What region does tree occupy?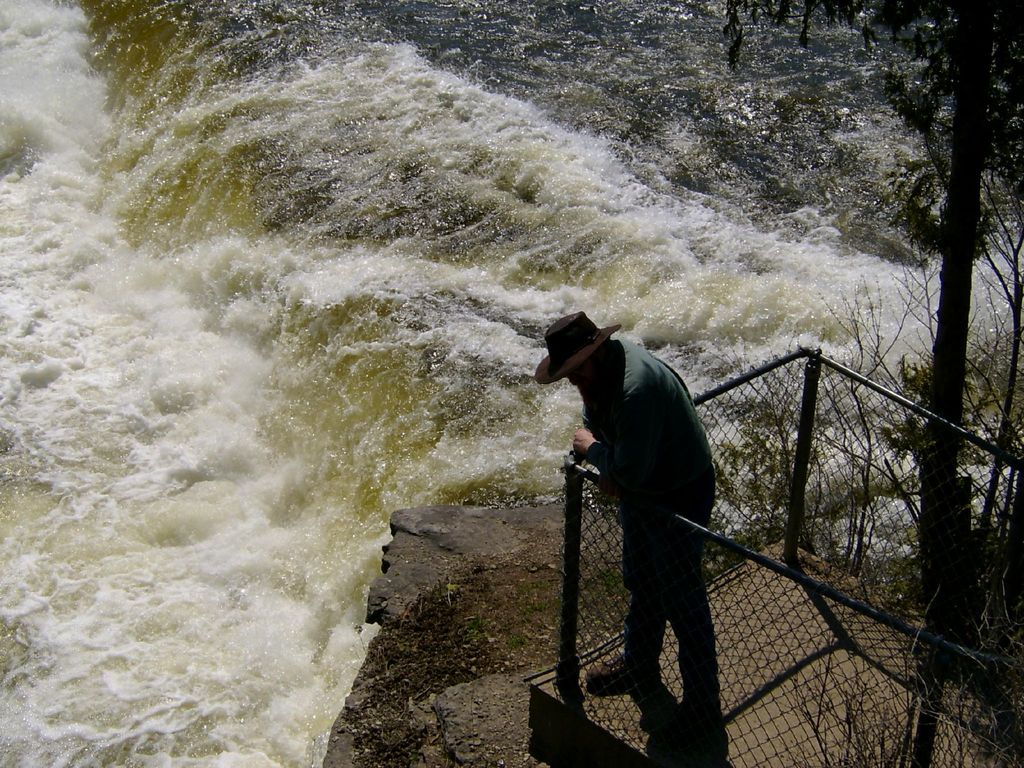
(left=835, top=22, right=1008, bottom=641).
